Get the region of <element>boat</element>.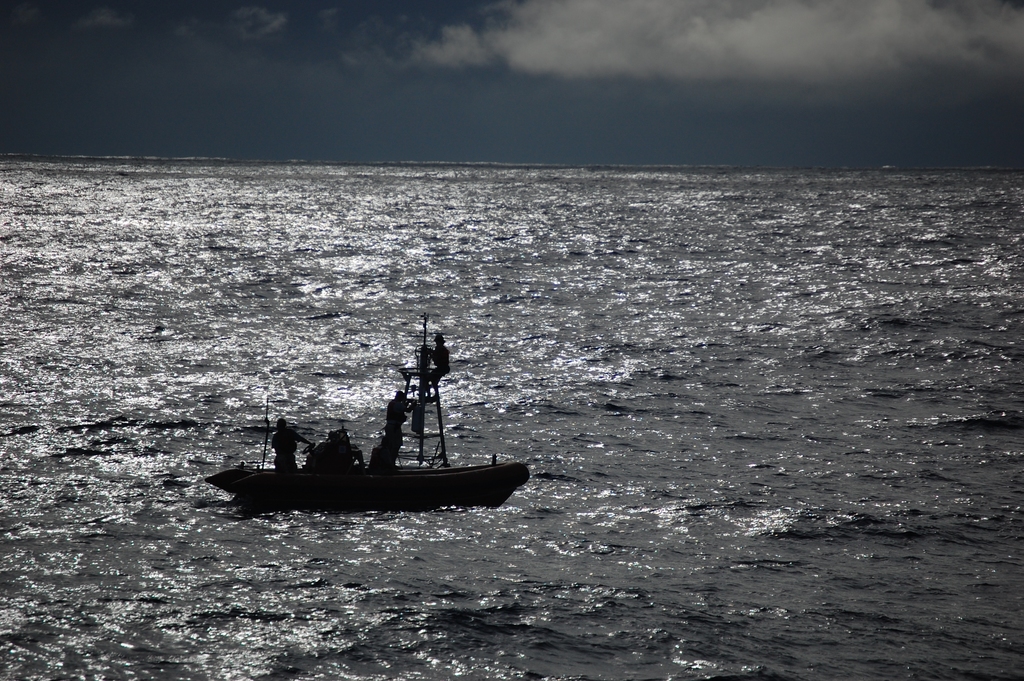
detection(201, 323, 532, 525).
